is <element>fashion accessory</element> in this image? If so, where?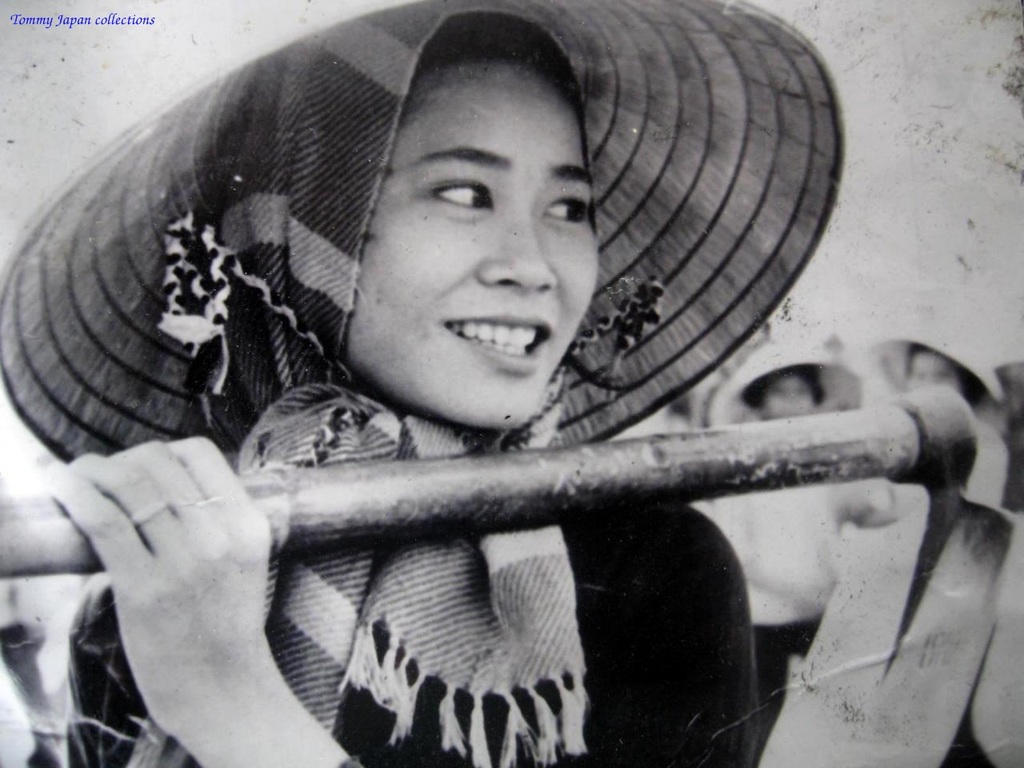
Yes, at [119, 378, 589, 767].
